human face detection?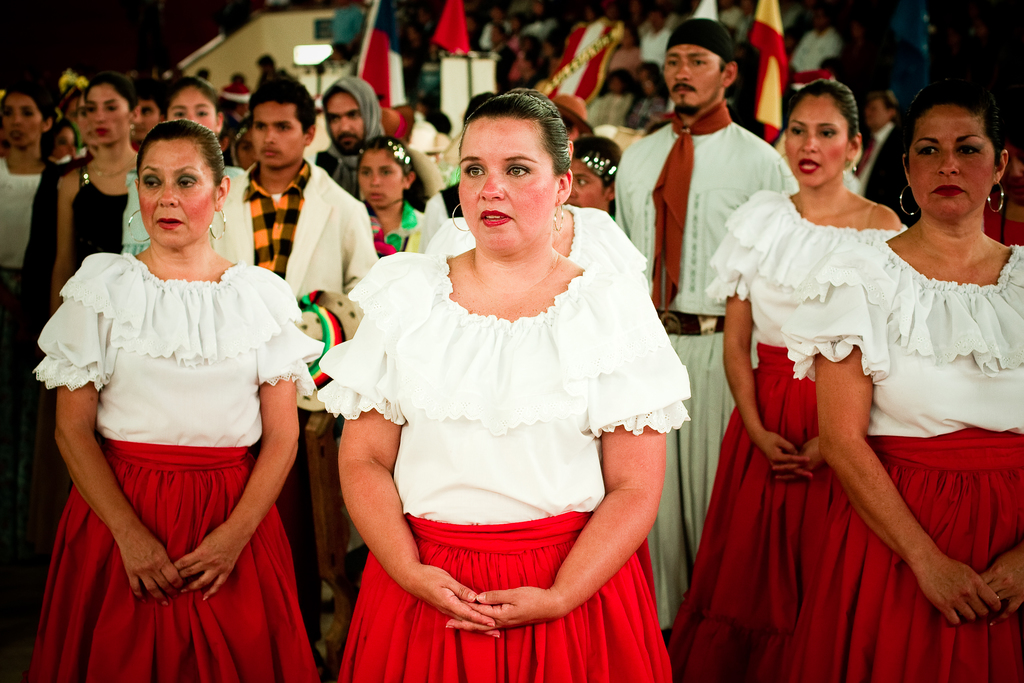
left=901, top=117, right=991, bottom=206
